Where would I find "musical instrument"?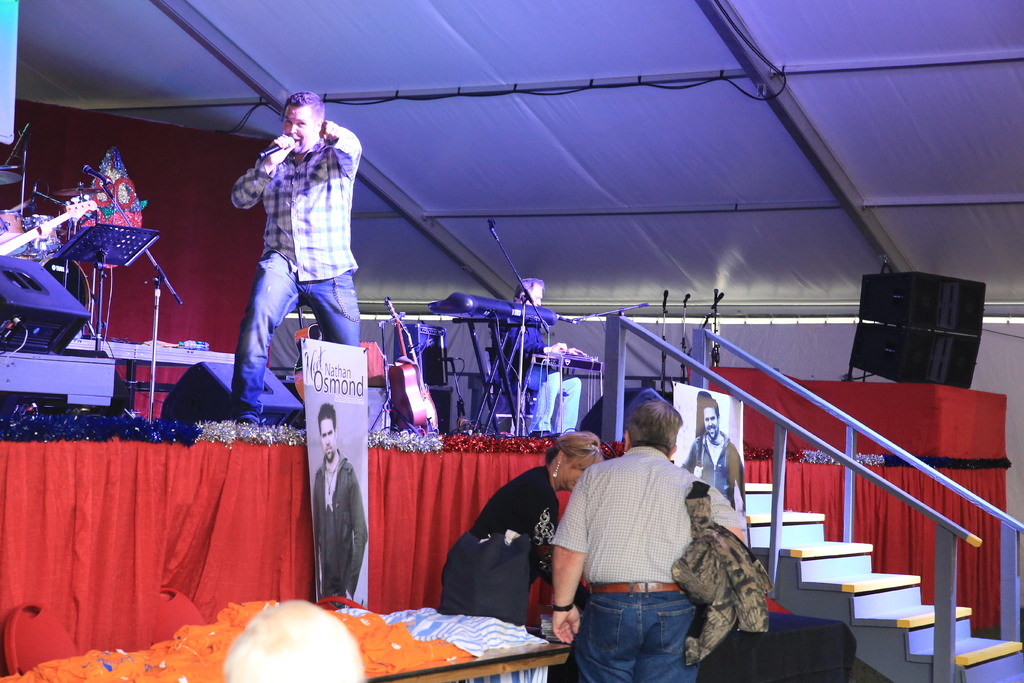
At region(381, 297, 425, 440).
